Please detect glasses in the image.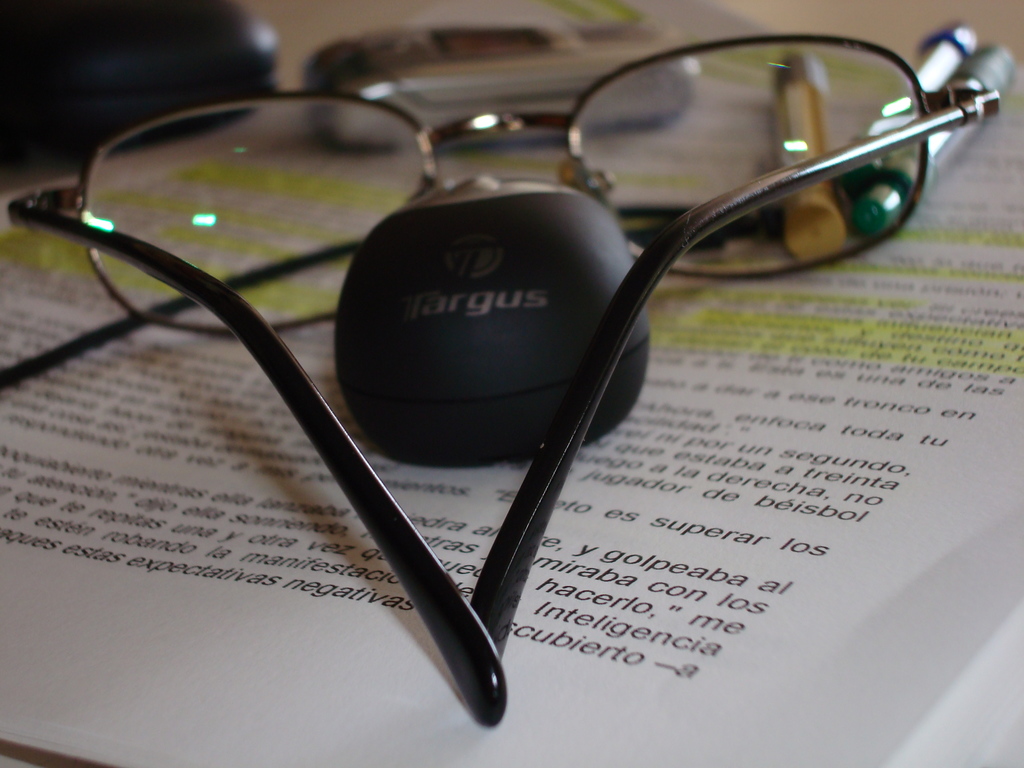
(x1=19, y1=42, x2=974, y2=715).
